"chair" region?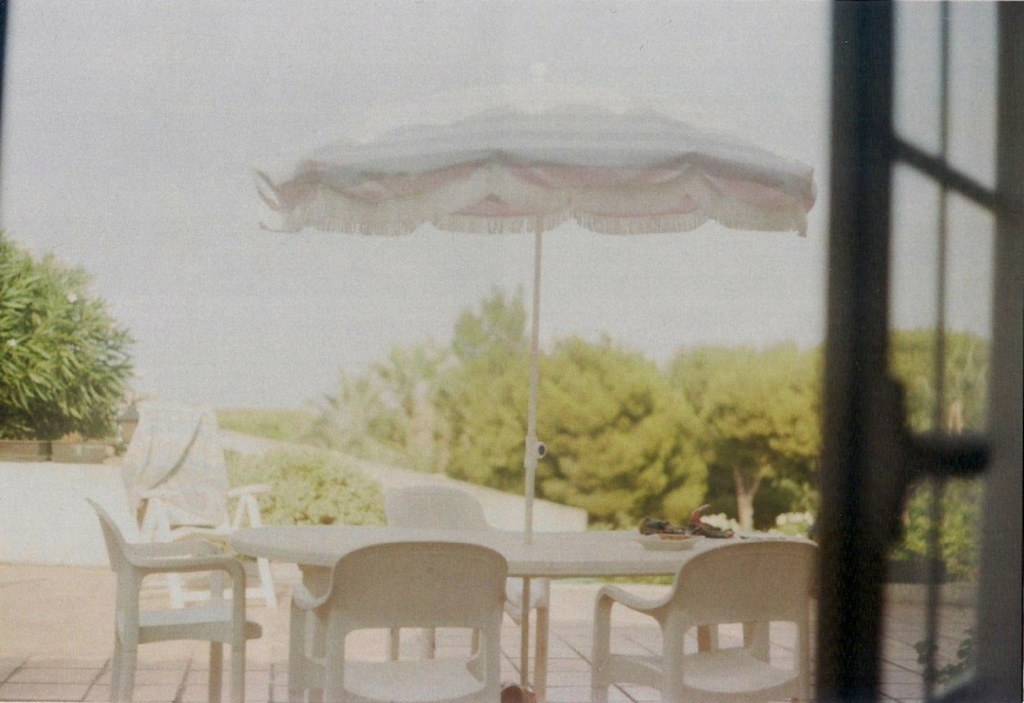
74, 473, 266, 687
